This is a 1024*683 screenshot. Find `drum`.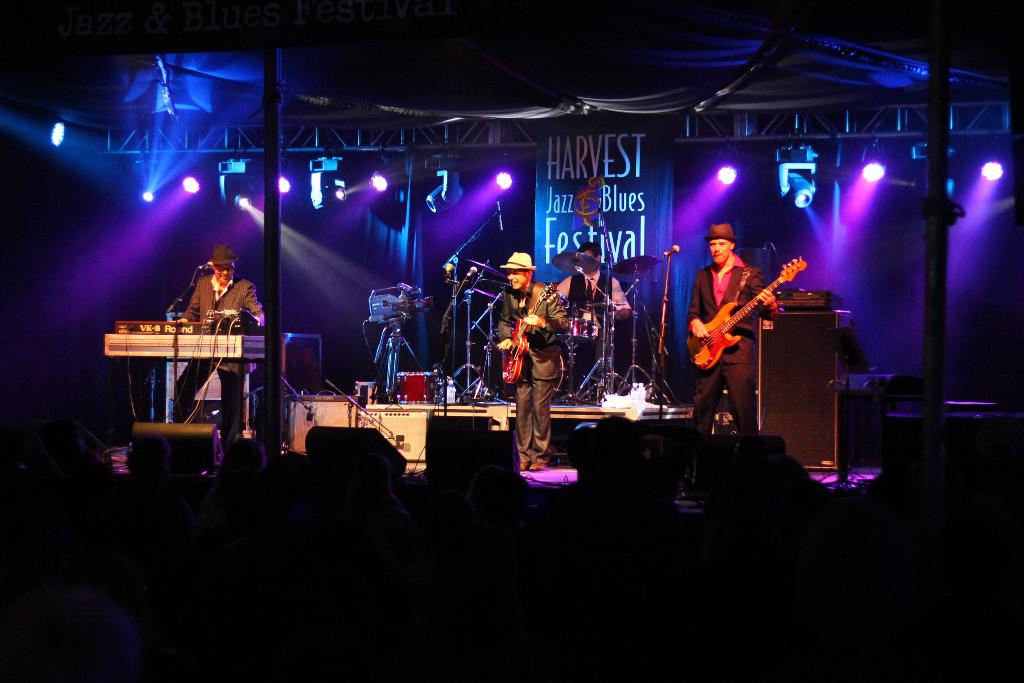
Bounding box: {"x1": 392, "y1": 372, "x2": 442, "y2": 403}.
